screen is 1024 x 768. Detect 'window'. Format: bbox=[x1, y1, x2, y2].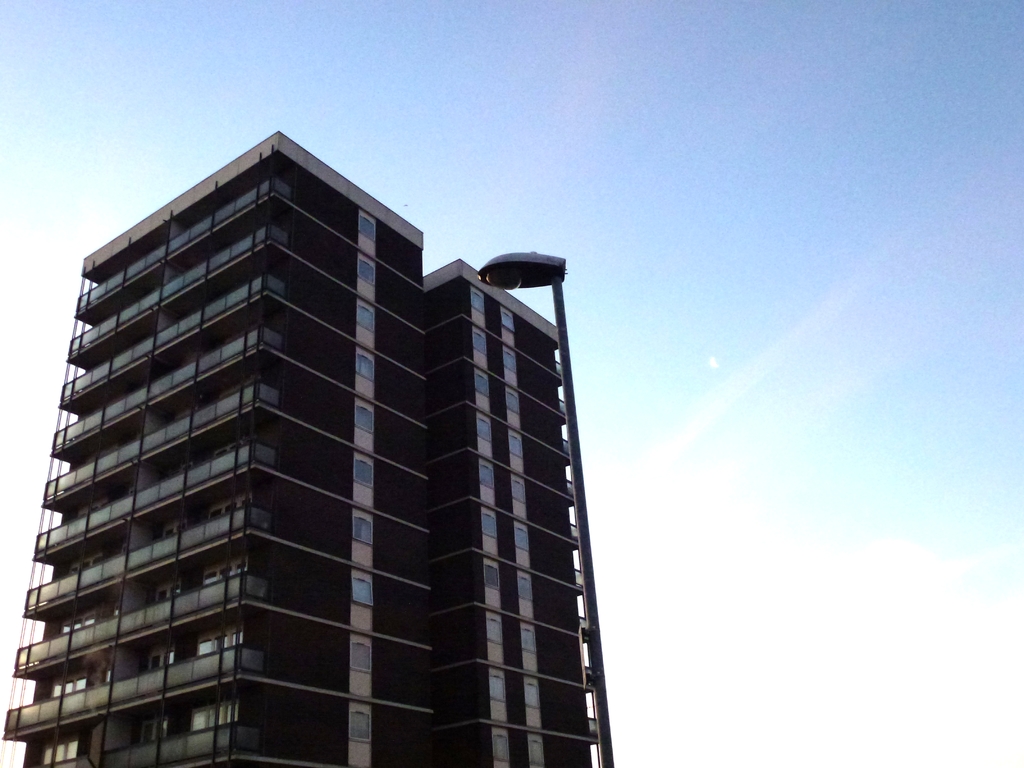
bbox=[495, 737, 508, 766].
